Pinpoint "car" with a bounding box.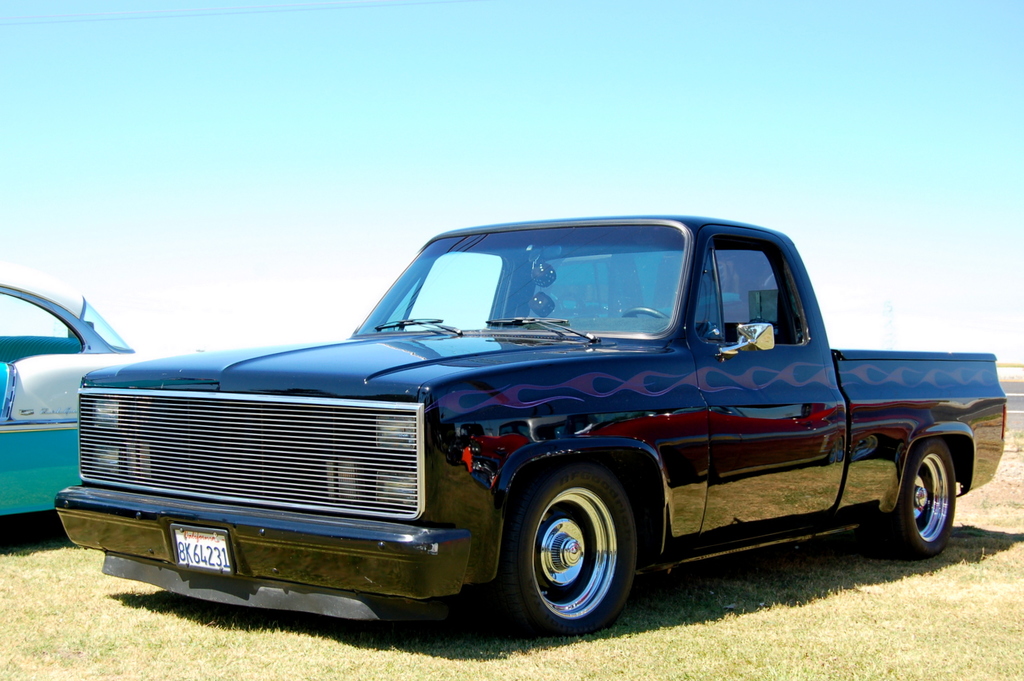
[0, 257, 206, 519].
